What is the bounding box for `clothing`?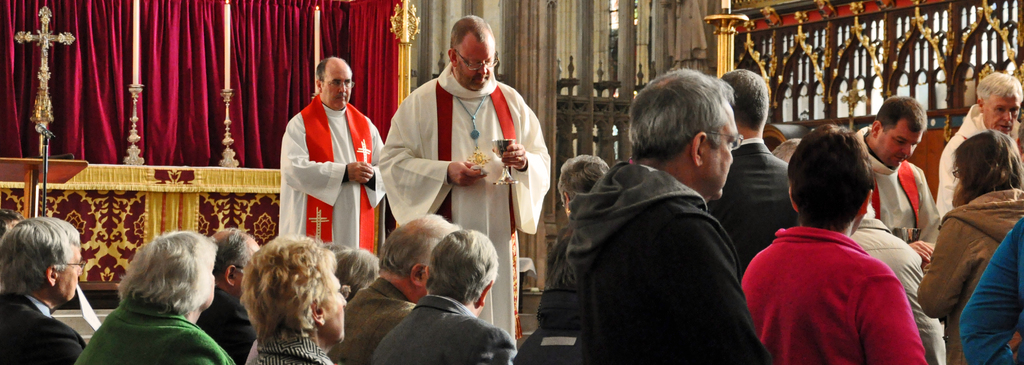
<bbox>507, 159, 768, 364</bbox>.
